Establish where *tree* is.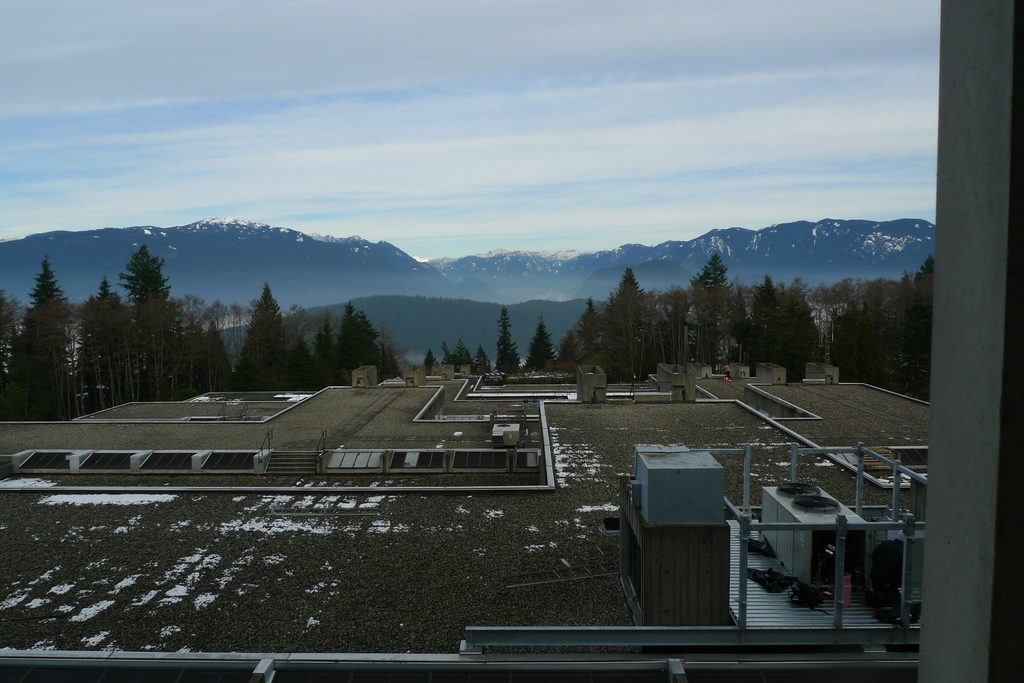
Established at BBox(302, 310, 338, 389).
